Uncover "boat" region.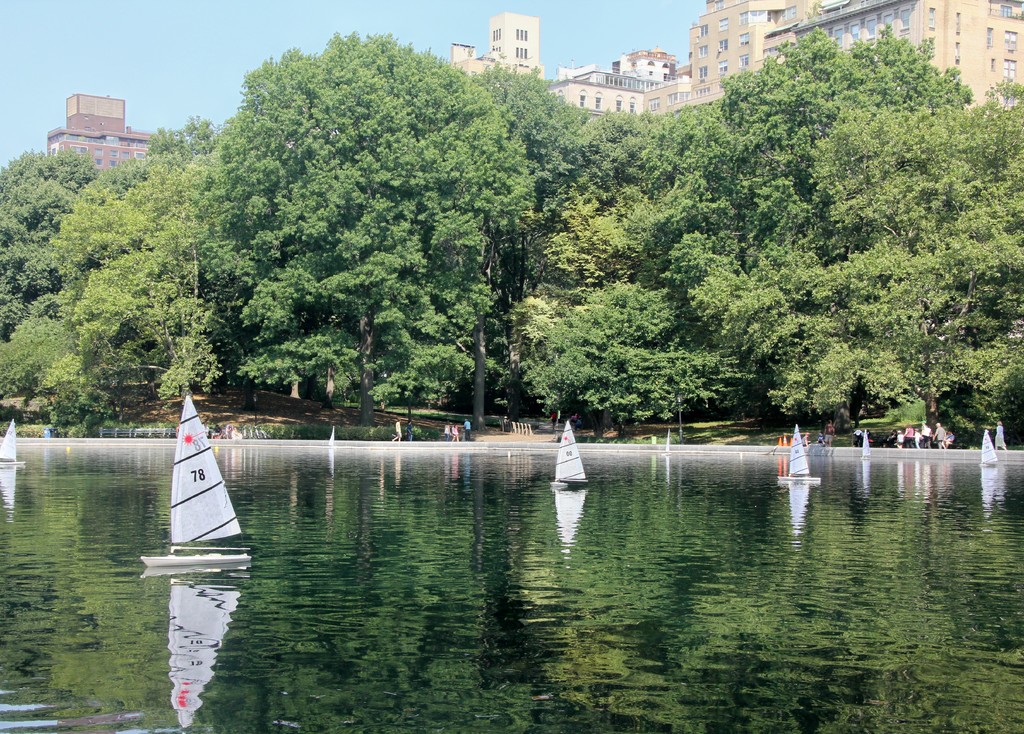
Uncovered: {"left": 996, "top": 425, "right": 1011, "bottom": 454}.
